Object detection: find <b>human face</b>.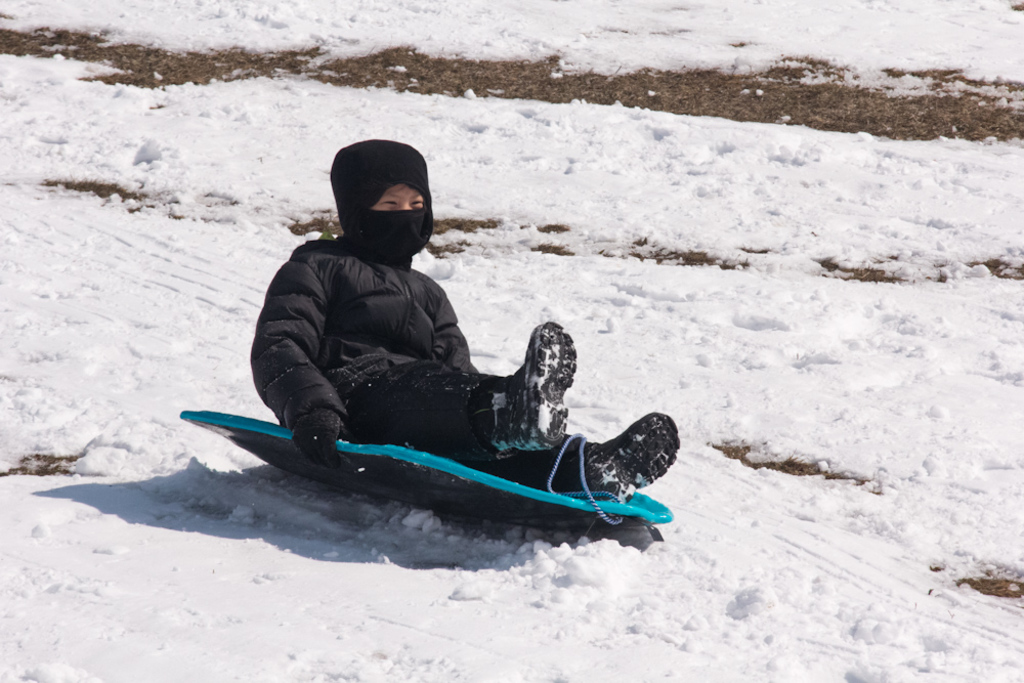
372:182:424:209.
